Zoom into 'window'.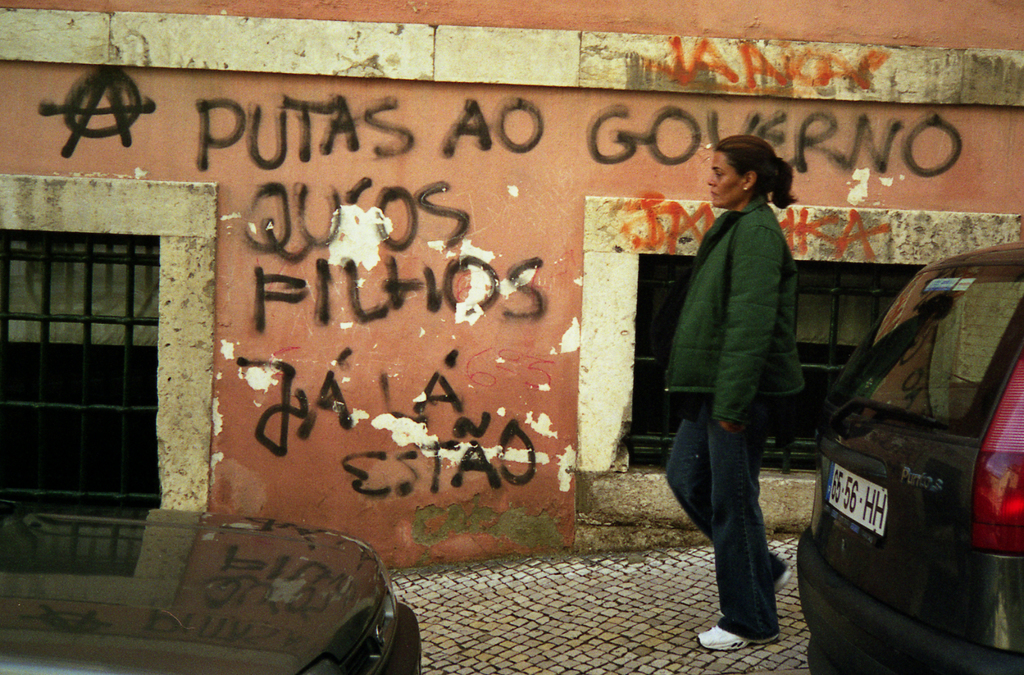
Zoom target: bbox=[638, 251, 924, 470].
